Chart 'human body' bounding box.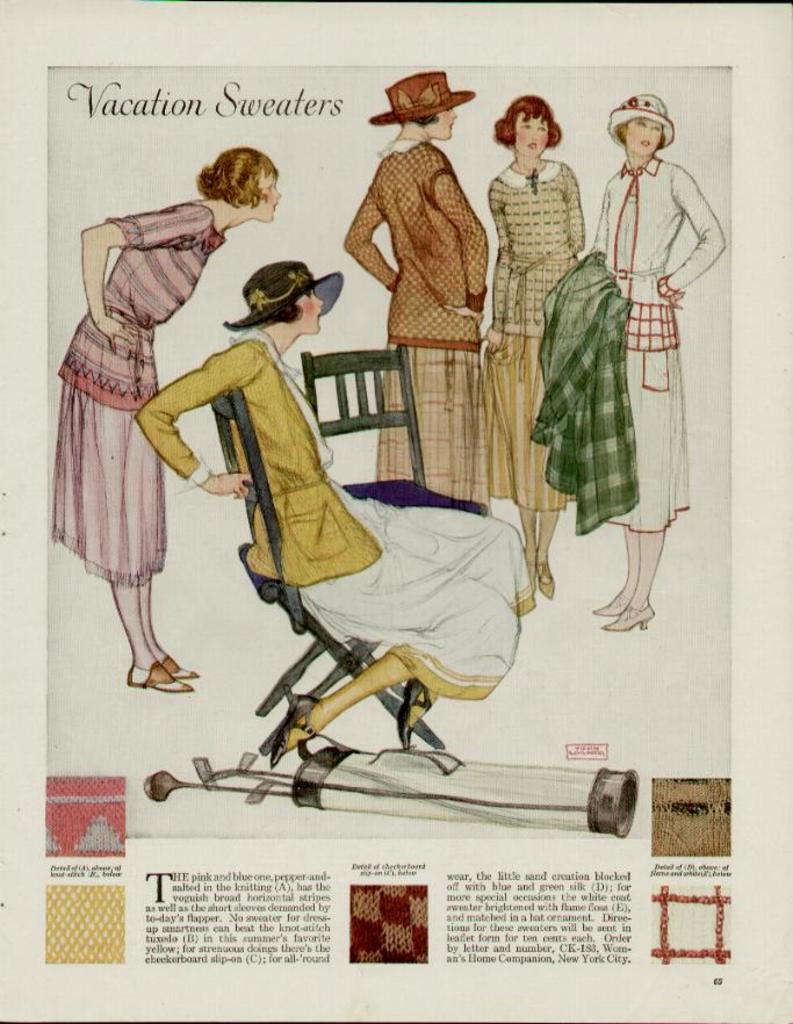
Charted: {"x1": 480, "y1": 157, "x2": 593, "y2": 598}.
